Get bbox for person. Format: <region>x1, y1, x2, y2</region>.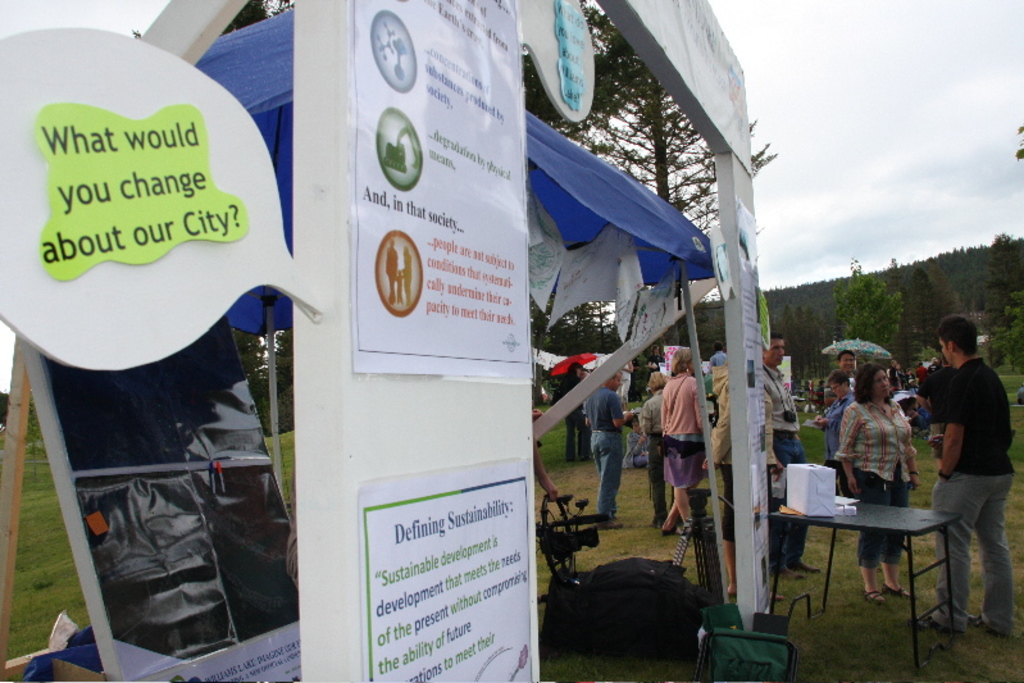
<region>833, 345, 863, 393</region>.
